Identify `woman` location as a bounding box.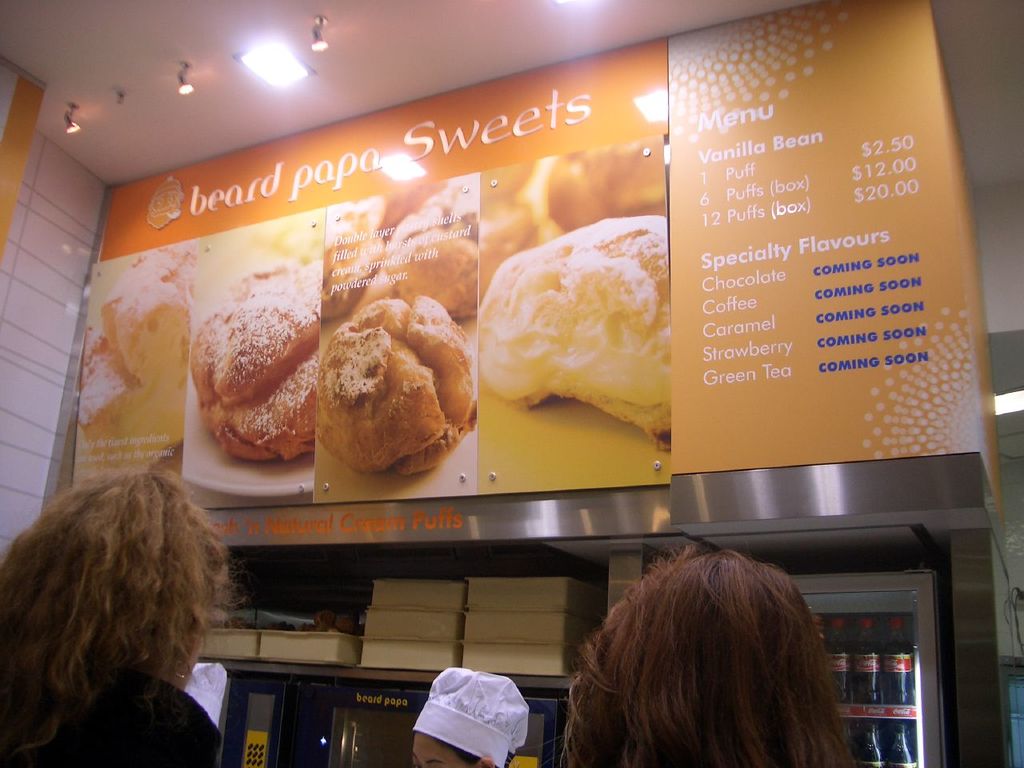
(x1=0, y1=445, x2=262, y2=758).
